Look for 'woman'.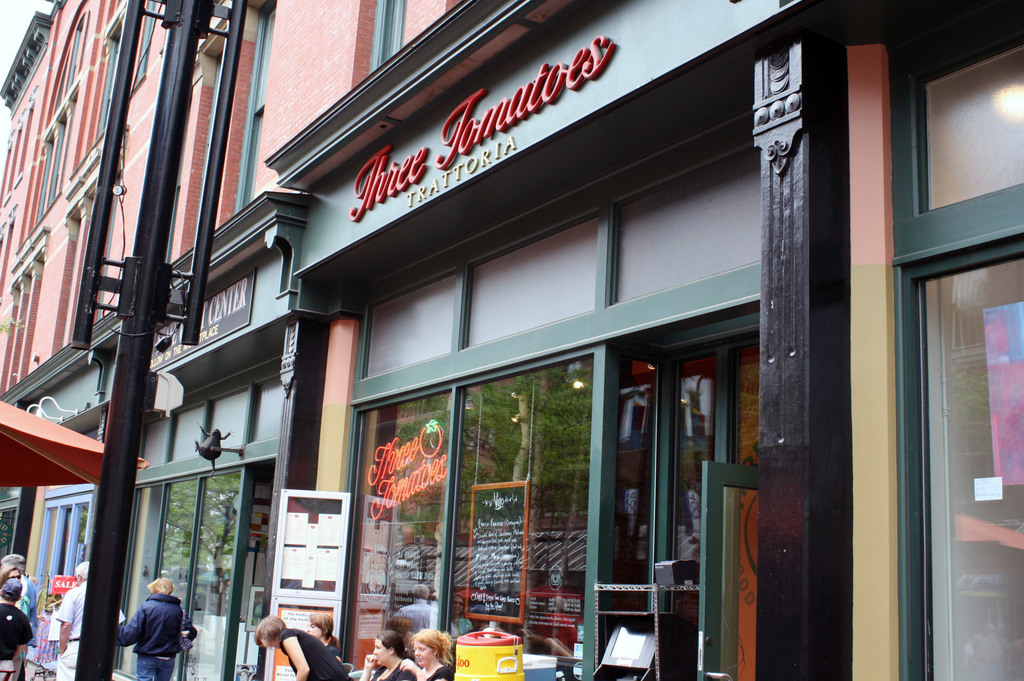
Found: [0,563,21,680].
